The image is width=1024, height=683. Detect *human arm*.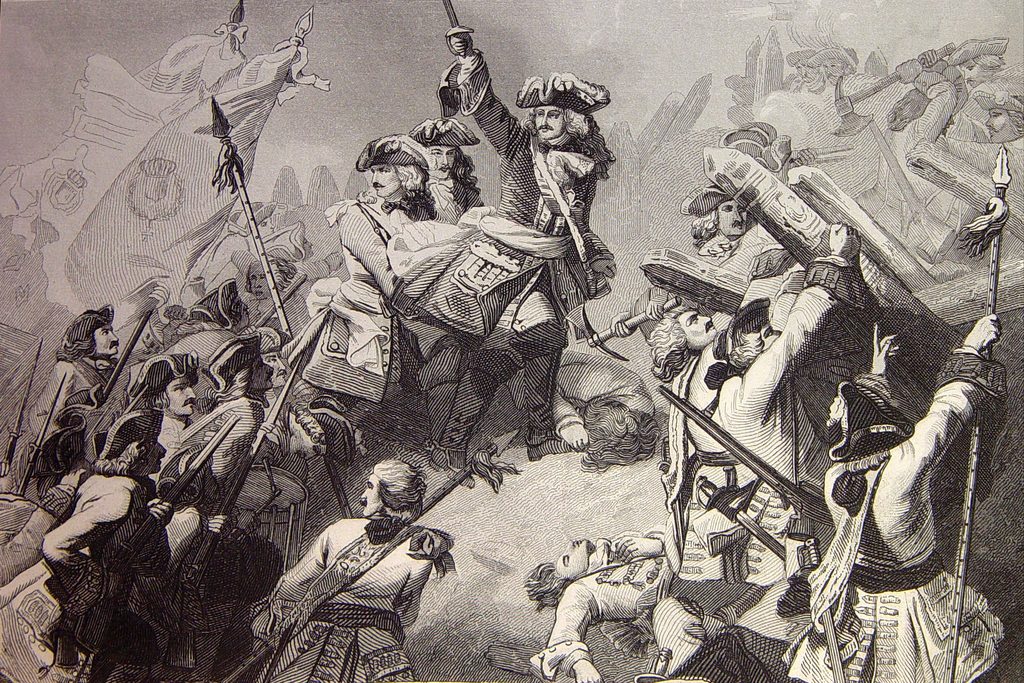
Detection: x1=863 y1=317 x2=897 y2=378.
